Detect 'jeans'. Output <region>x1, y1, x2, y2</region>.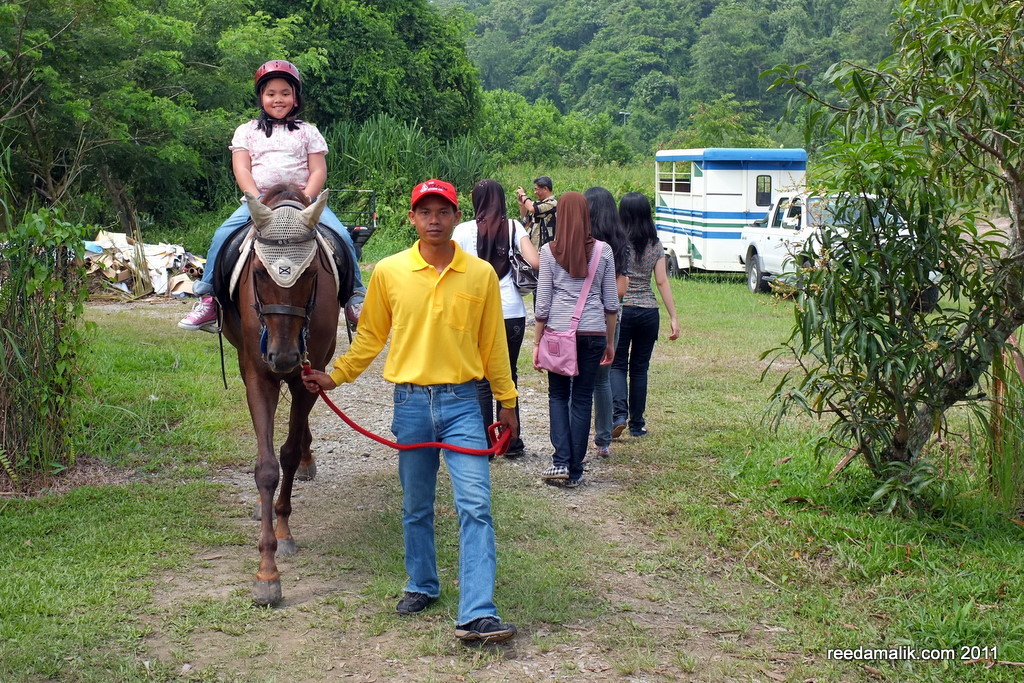
<region>474, 322, 531, 416</region>.
